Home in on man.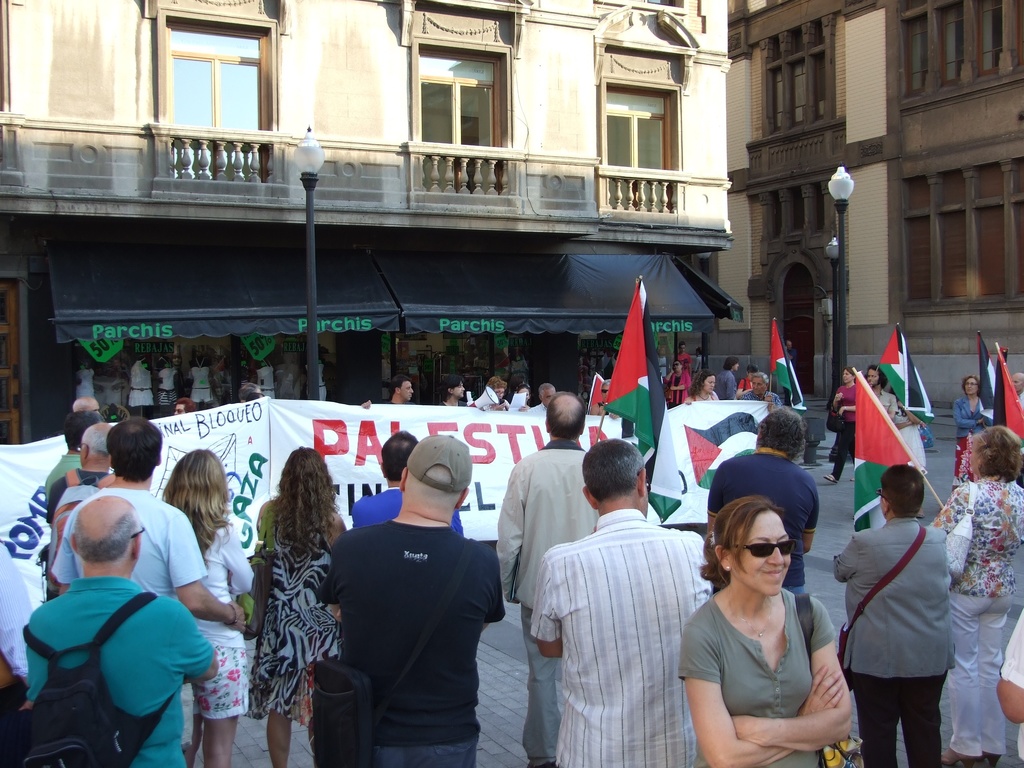
Homed in at rect(349, 434, 467, 536).
